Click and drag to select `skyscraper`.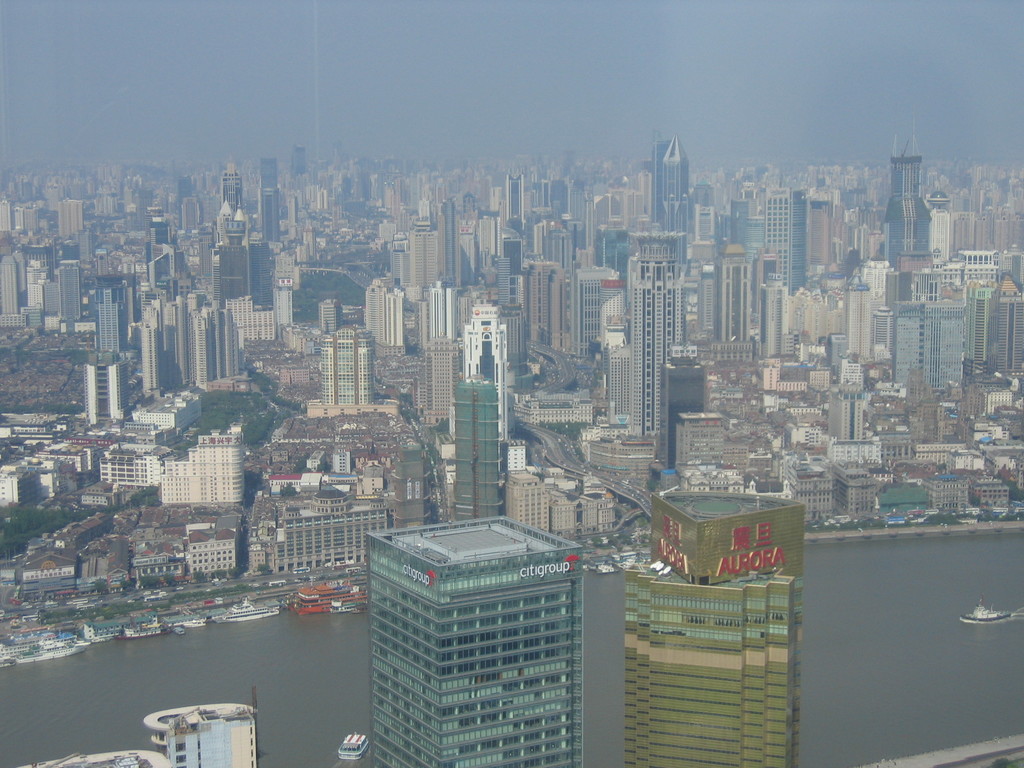
Selection: locate(957, 248, 999, 372).
